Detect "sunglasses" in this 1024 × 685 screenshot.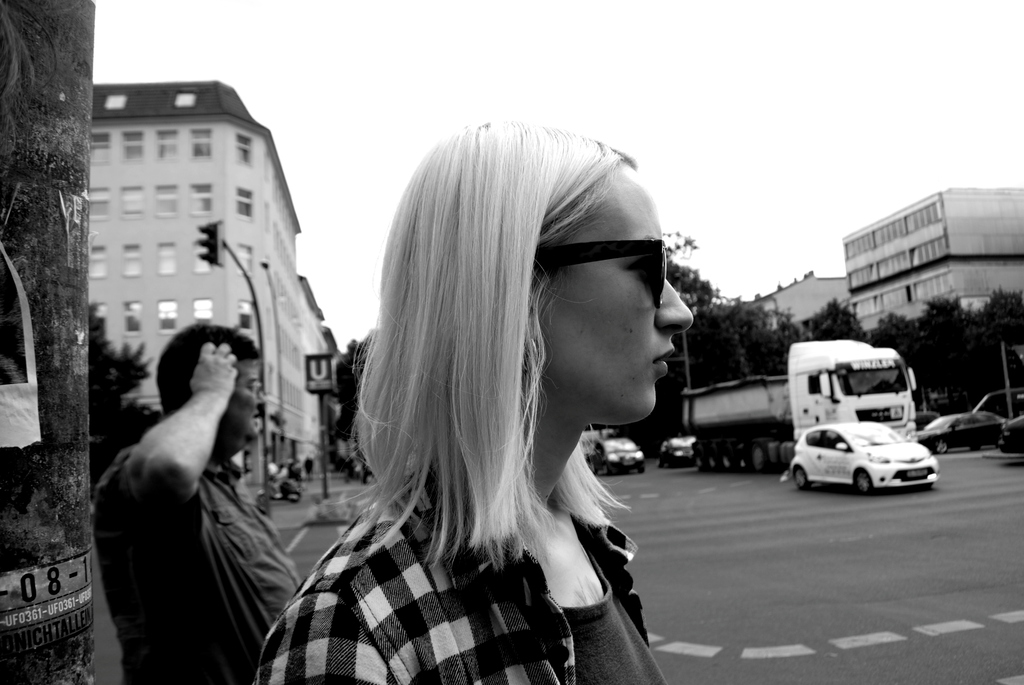
Detection: 527,240,666,305.
